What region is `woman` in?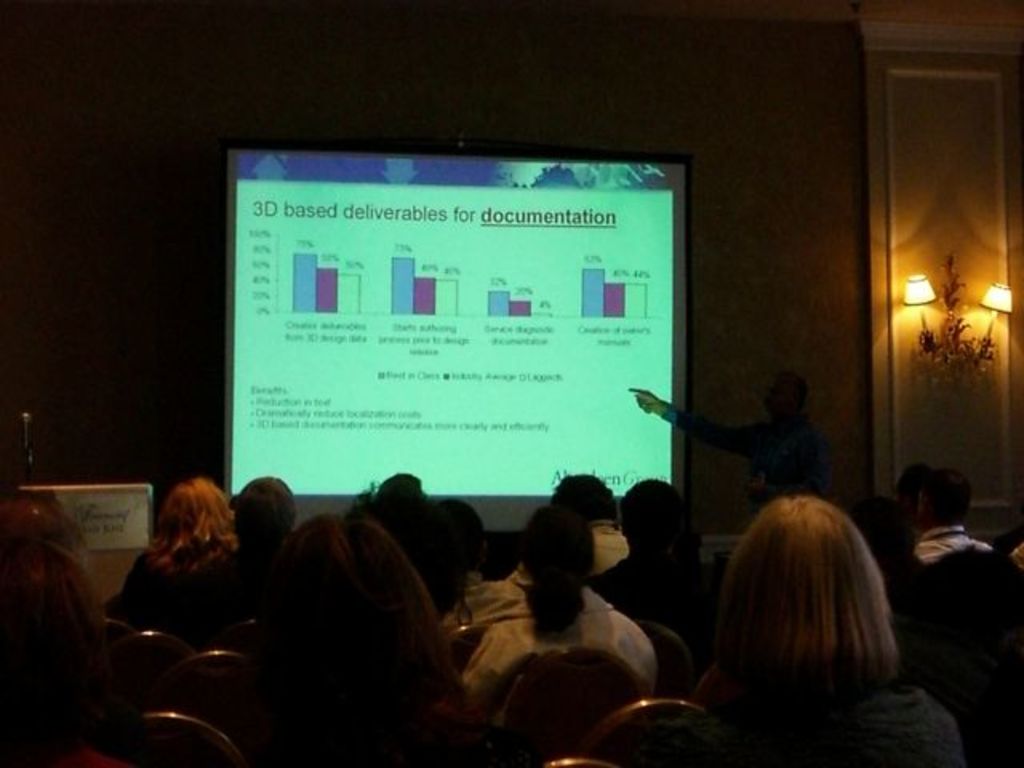
(718, 499, 962, 766).
